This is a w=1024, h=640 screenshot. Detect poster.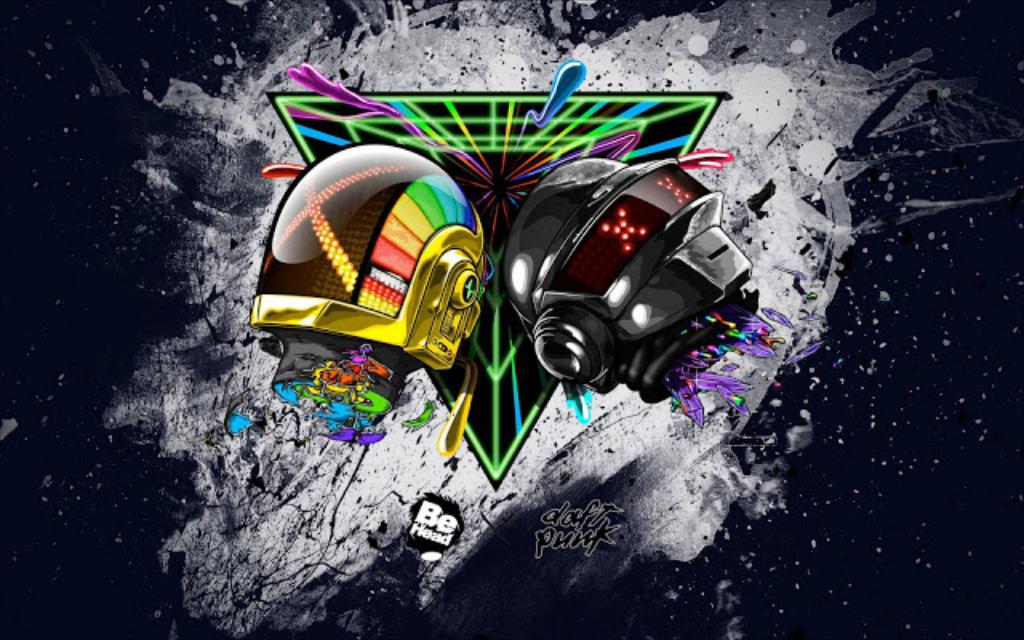
[0, 0, 1022, 638].
